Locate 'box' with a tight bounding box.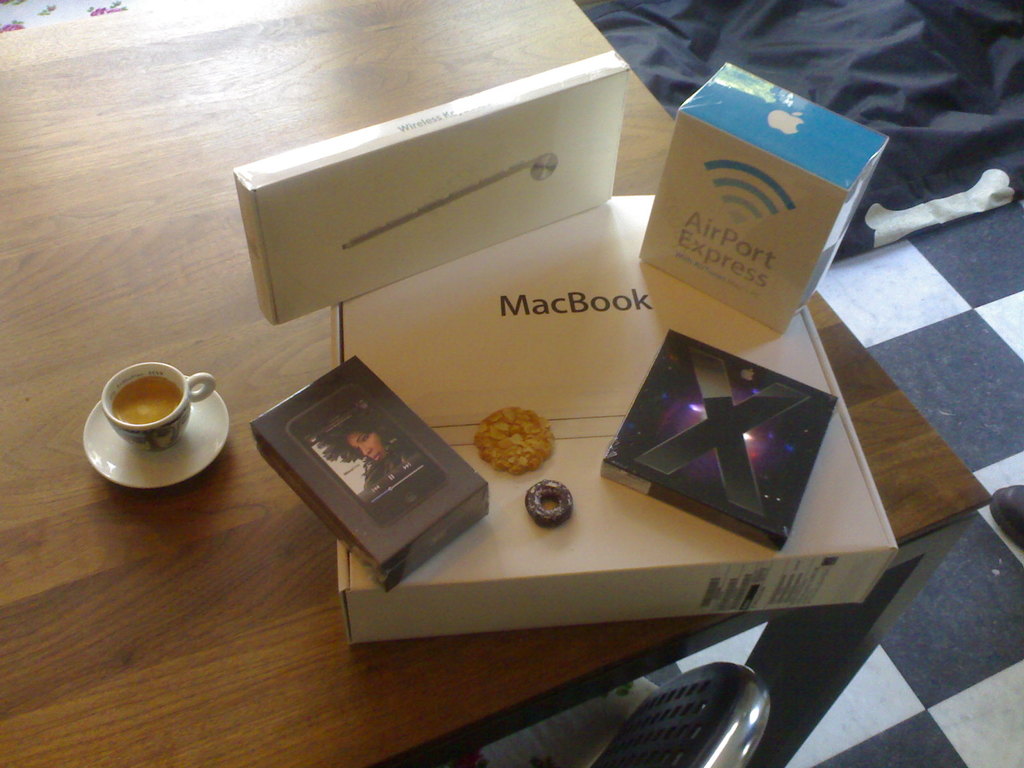
250 348 495 587.
